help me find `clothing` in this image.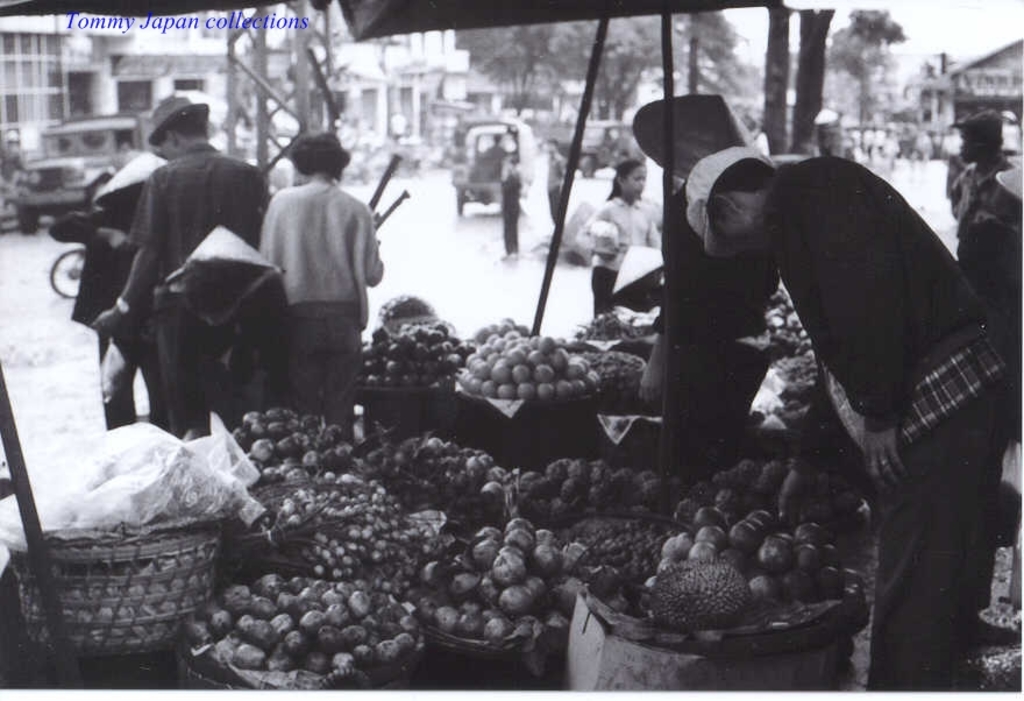
Found it: BBox(241, 139, 374, 408).
